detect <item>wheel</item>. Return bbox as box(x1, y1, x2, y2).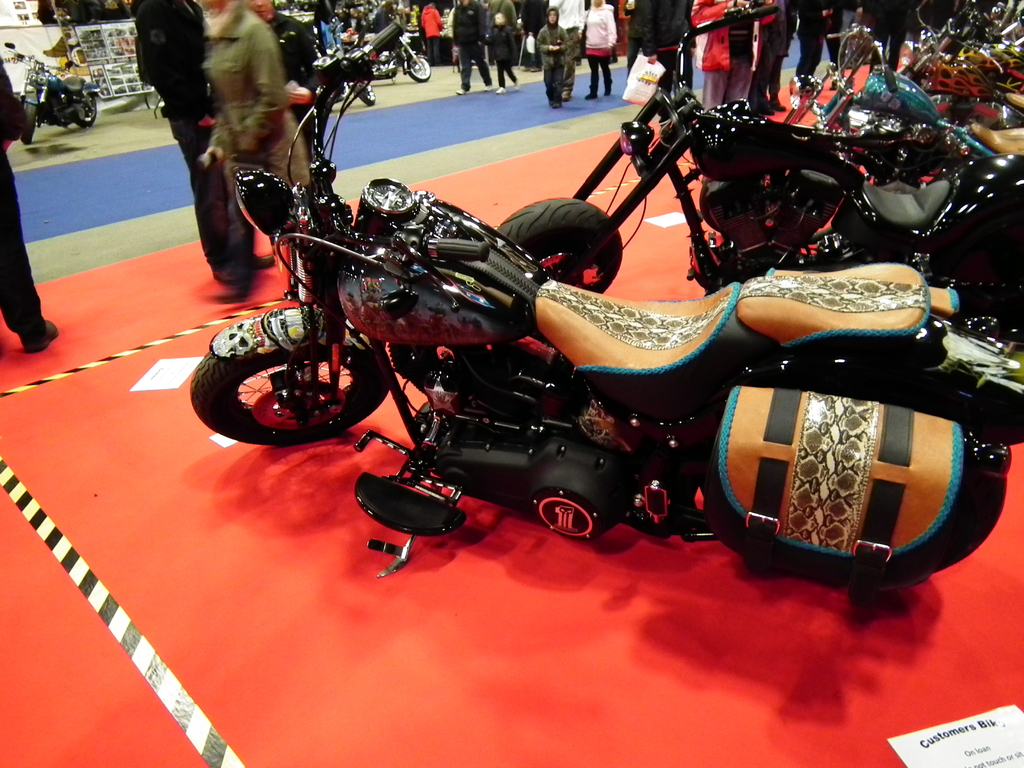
box(20, 99, 36, 146).
